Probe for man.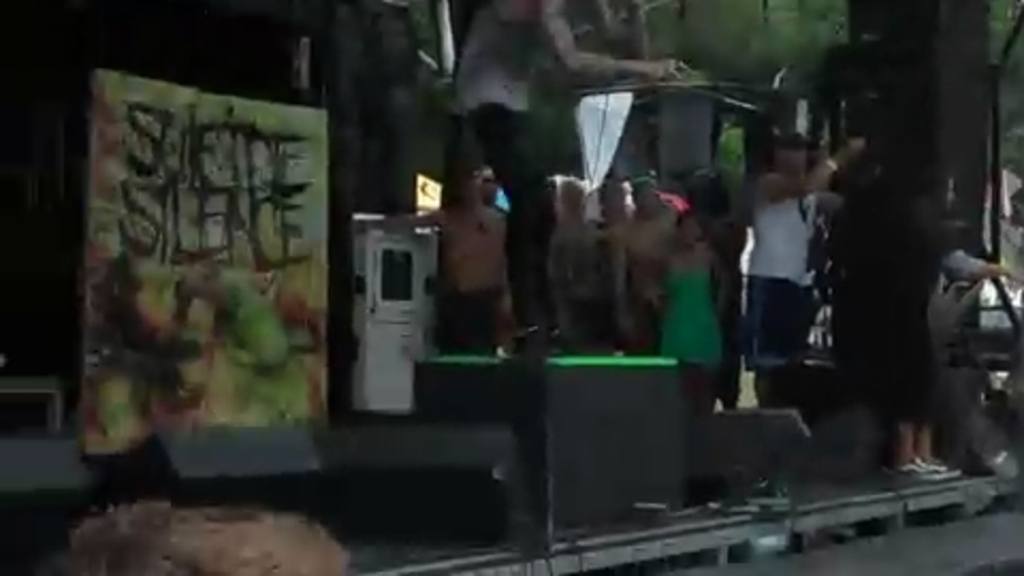
Probe result: detection(870, 183, 988, 478).
